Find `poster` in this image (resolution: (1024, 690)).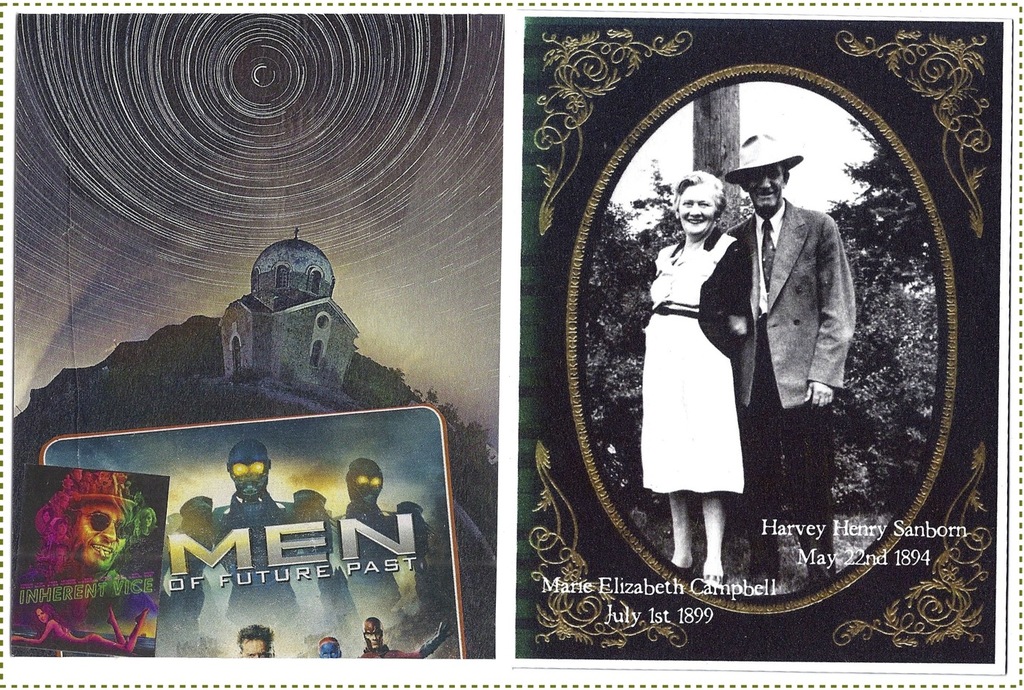
box(10, 11, 504, 658).
